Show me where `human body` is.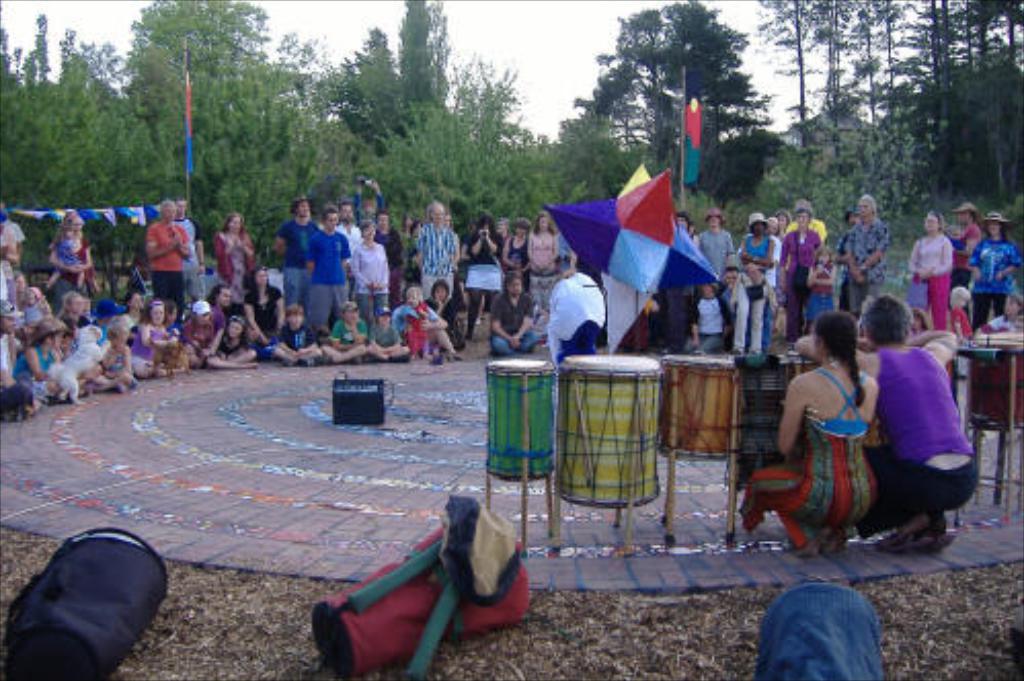
`human body` is at <box>841,191,889,316</box>.
